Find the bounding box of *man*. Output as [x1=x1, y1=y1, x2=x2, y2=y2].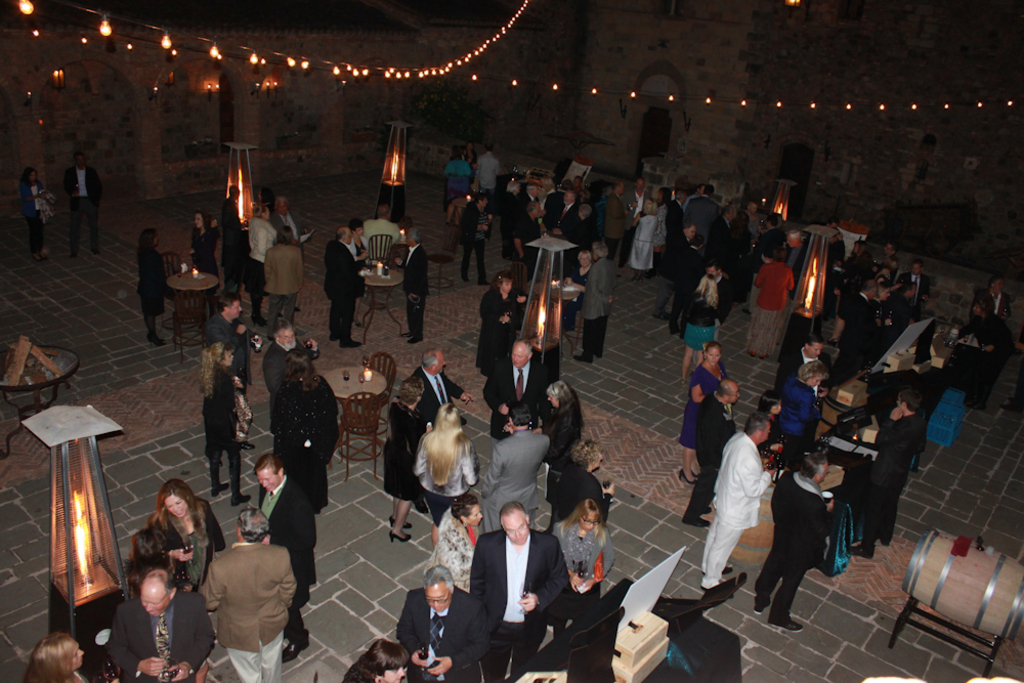
[x1=511, y1=199, x2=548, y2=281].
